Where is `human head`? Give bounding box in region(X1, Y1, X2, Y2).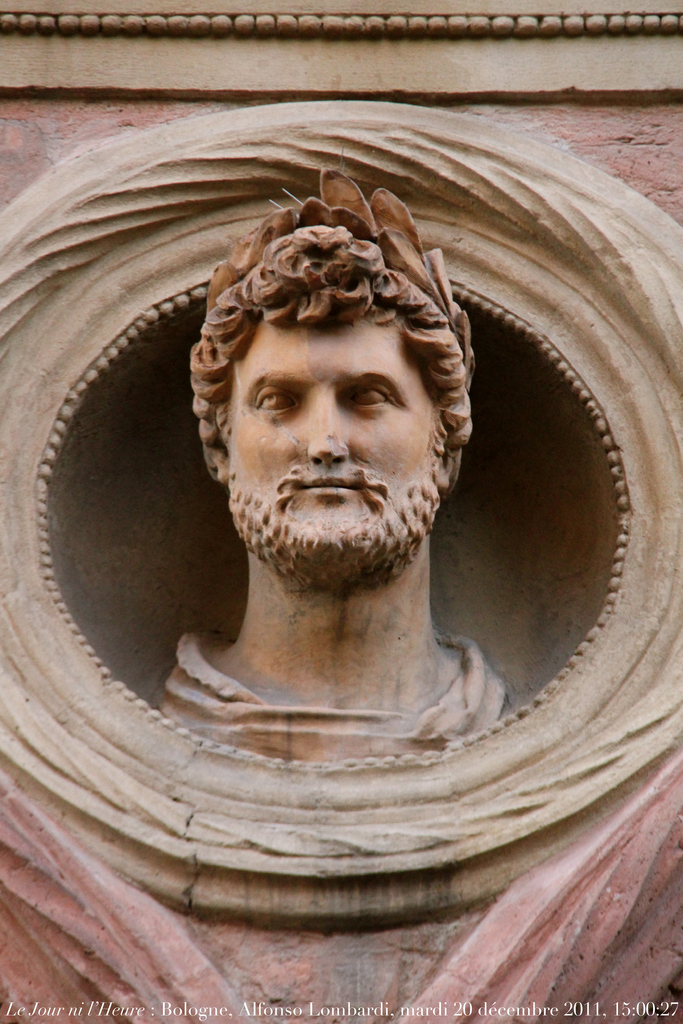
region(181, 184, 475, 530).
